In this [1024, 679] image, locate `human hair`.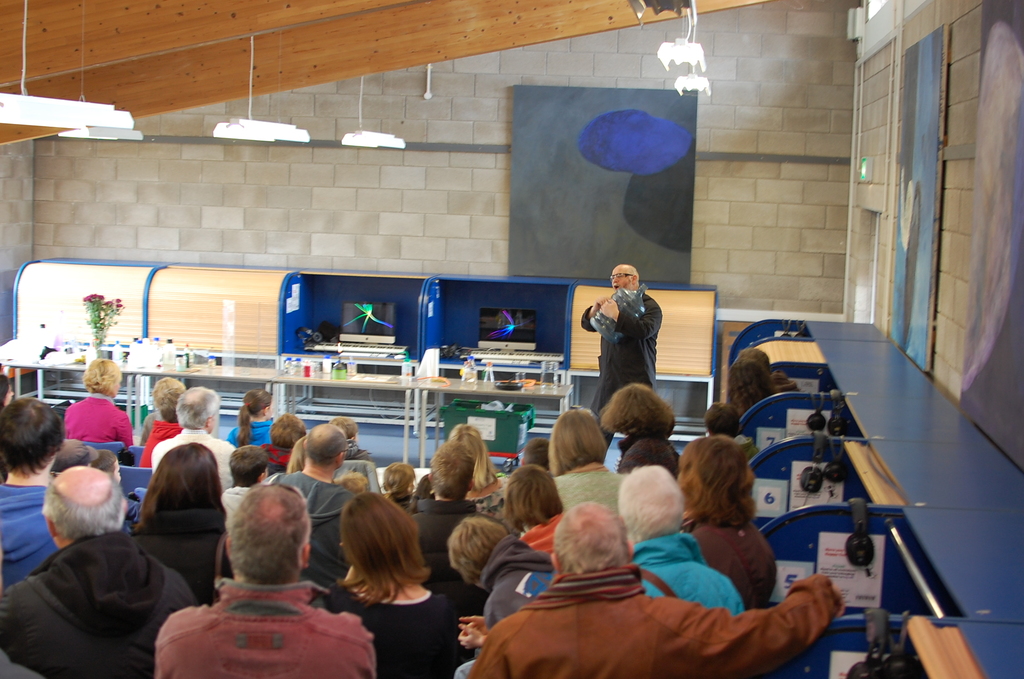
Bounding box: <bbox>0, 398, 68, 479</bbox>.
